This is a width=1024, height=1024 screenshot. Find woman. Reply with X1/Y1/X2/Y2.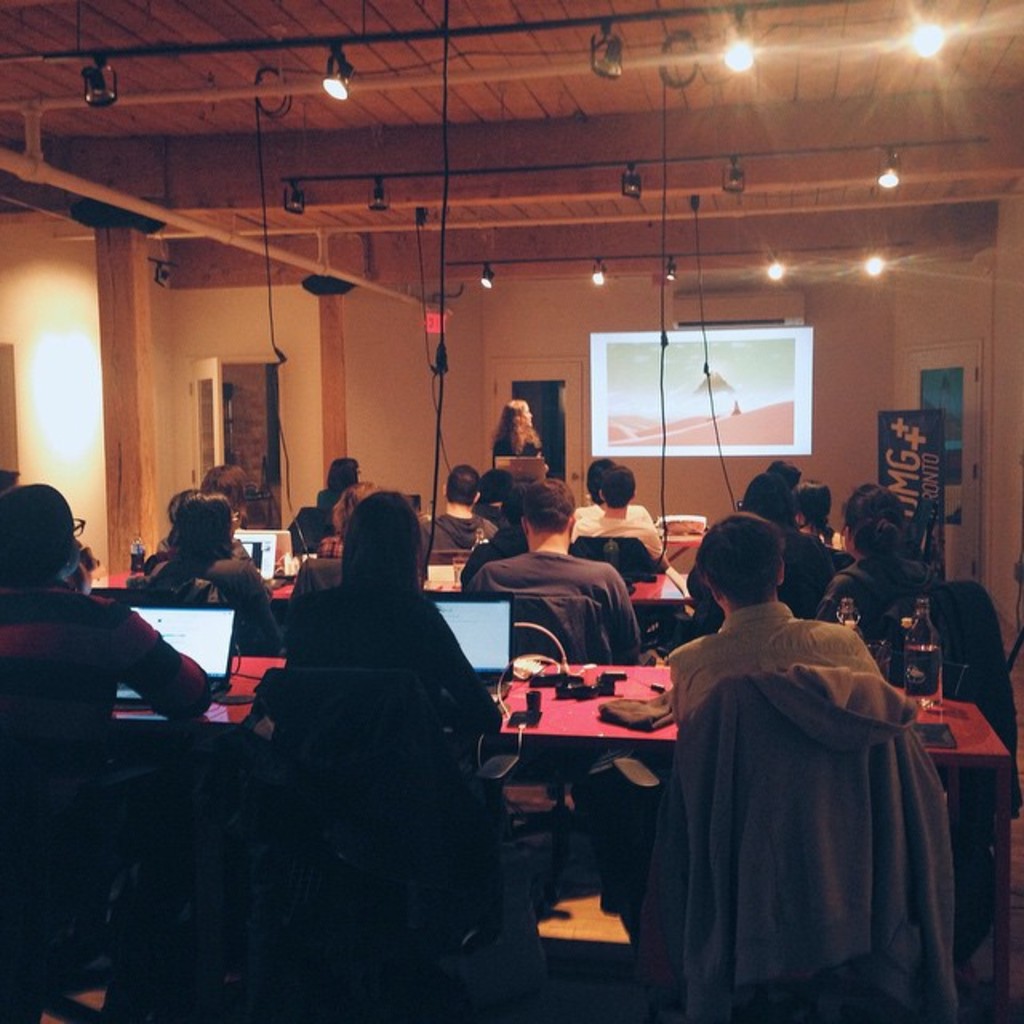
320/456/365/512.
